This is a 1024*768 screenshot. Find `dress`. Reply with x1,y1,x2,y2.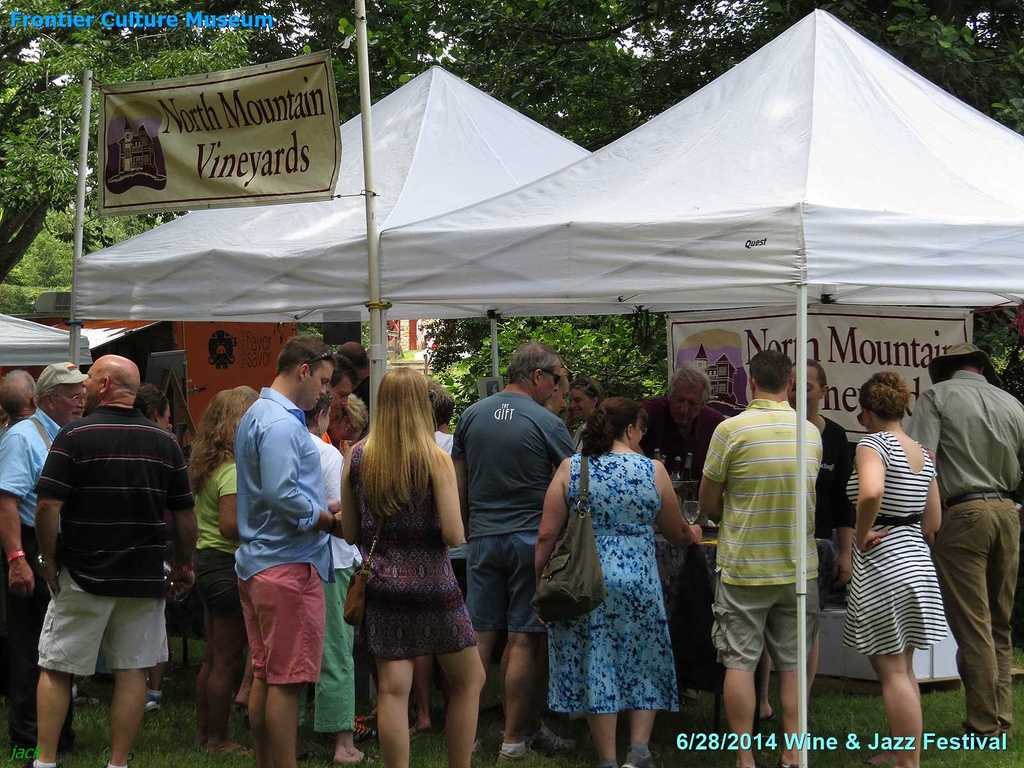
362,437,483,659.
